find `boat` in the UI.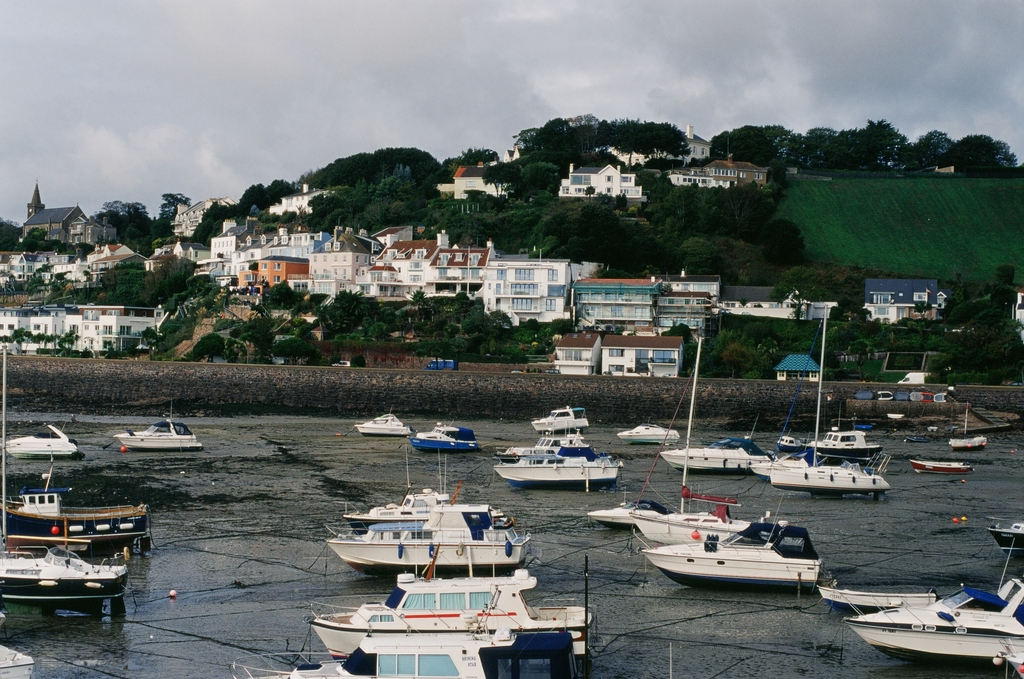
UI element at bbox=(661, 435, 796, 481).
